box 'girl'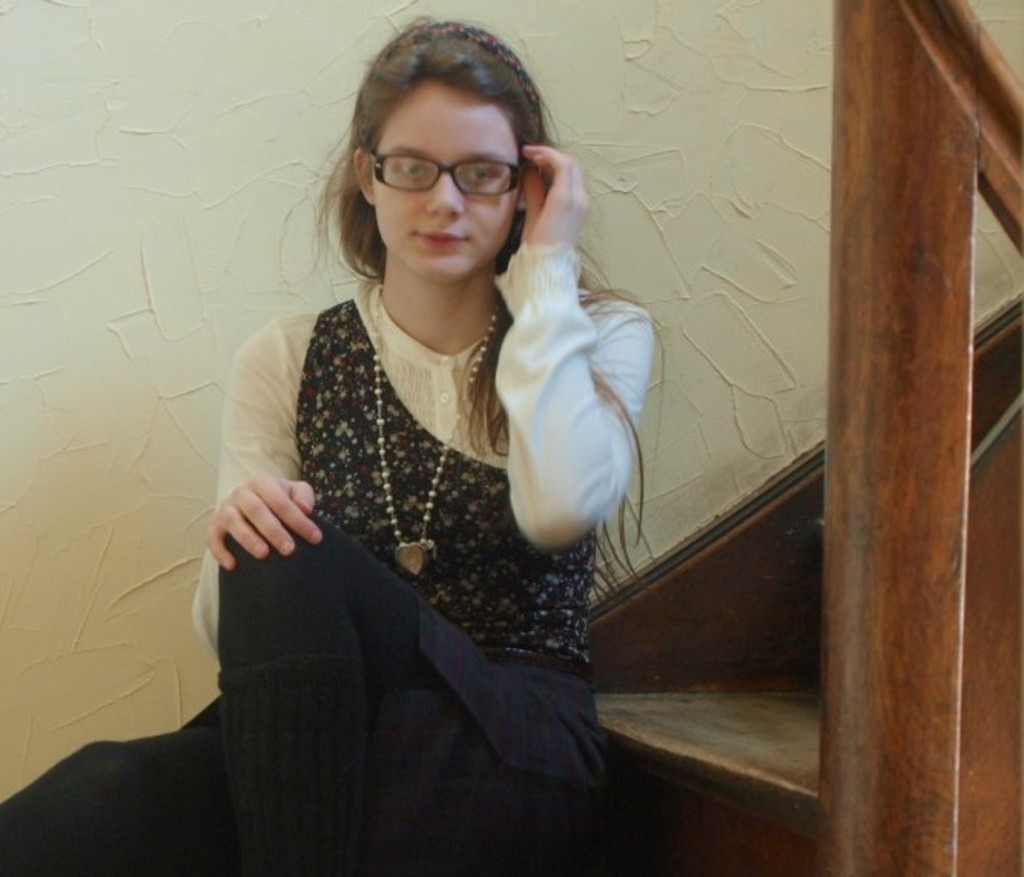
[x1=0, y1=8, x2=666, y2=875]
